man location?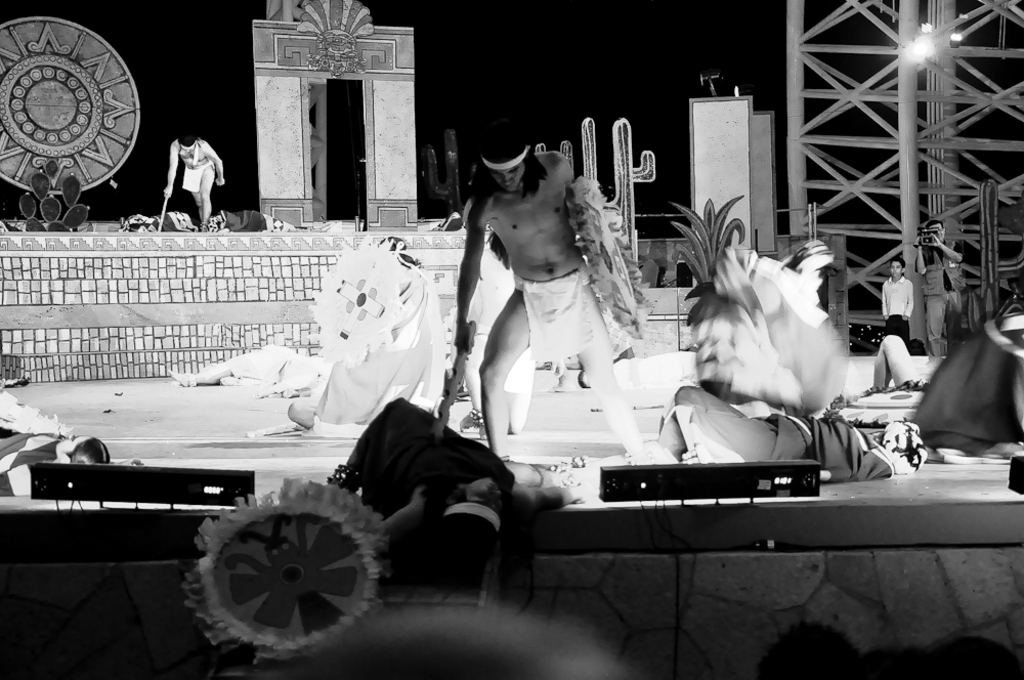
pyautogui.locateOnScreen(913, 221, 964, 358)
